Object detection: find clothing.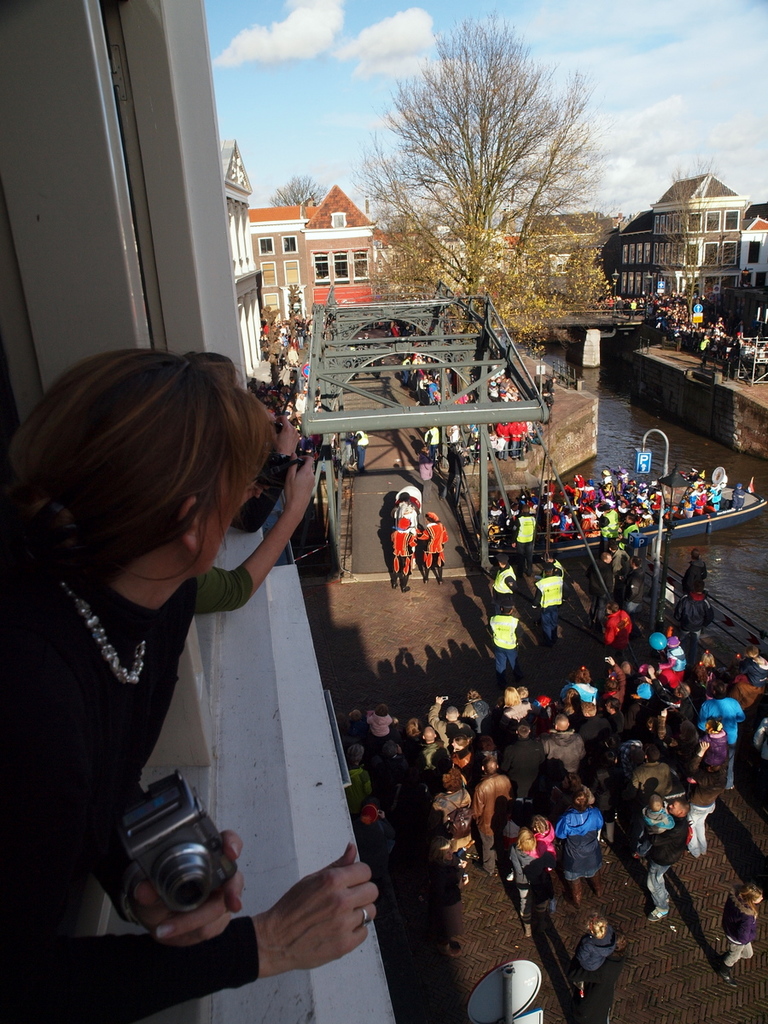
(0, 564, 260, 1023).
